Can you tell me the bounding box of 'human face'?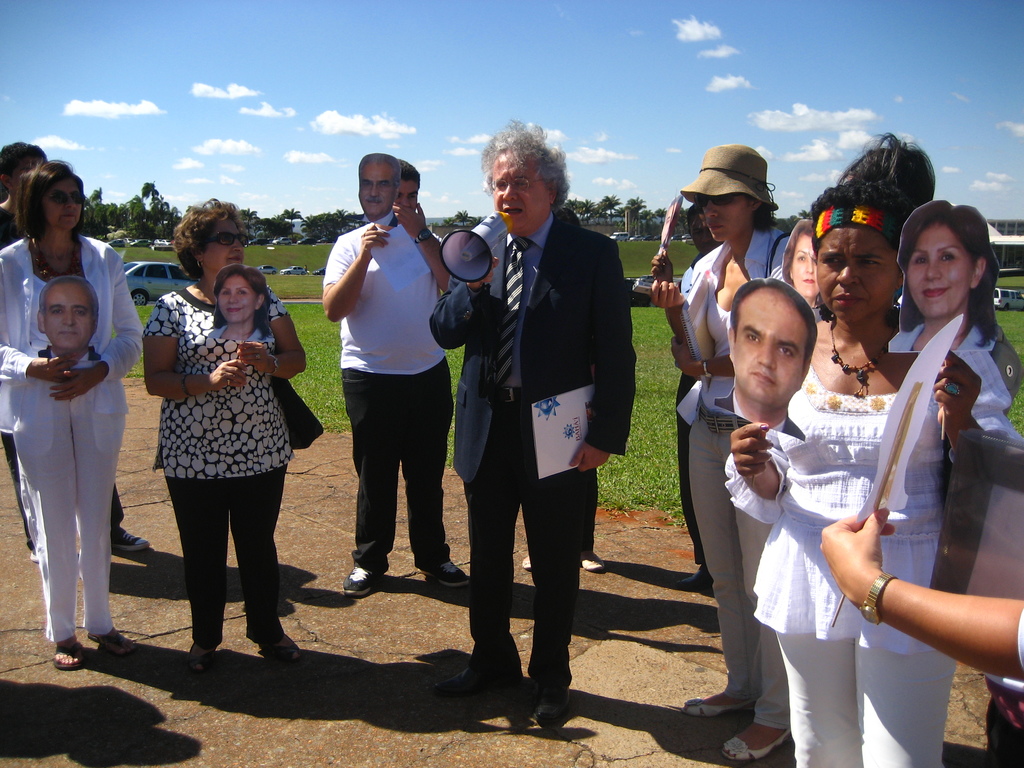
crop(484, 156, 548, 227).
